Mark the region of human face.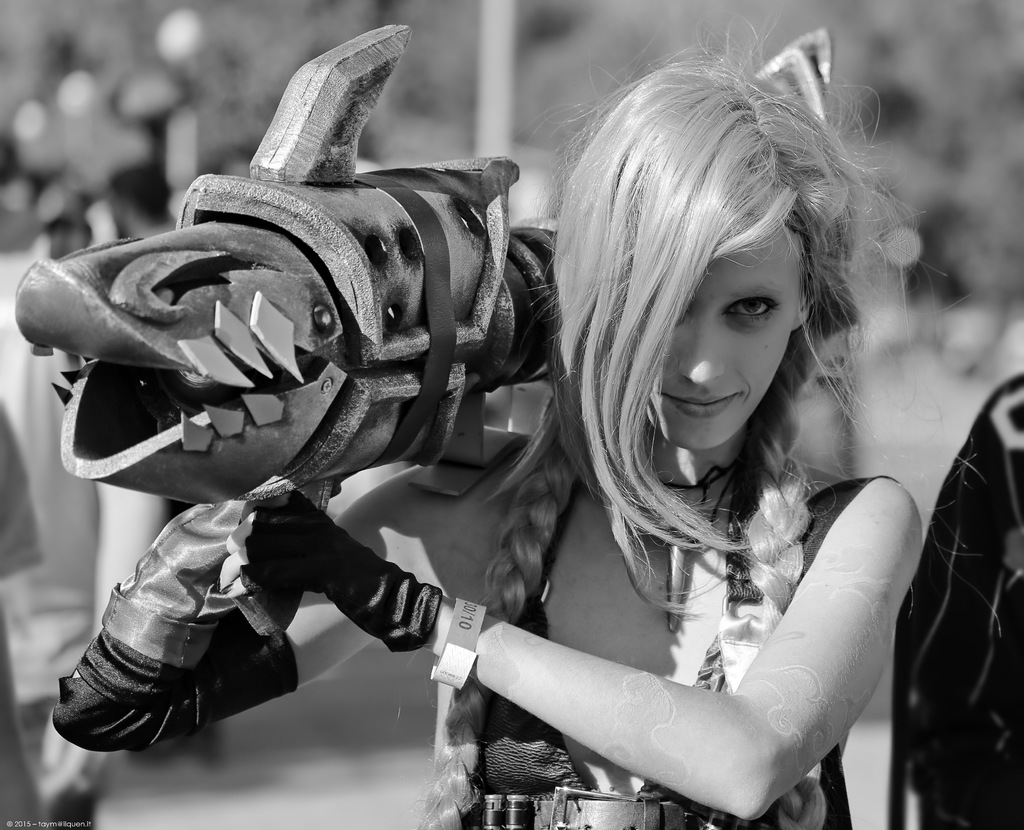
Region: bbox(646, 226, 802, 451).
